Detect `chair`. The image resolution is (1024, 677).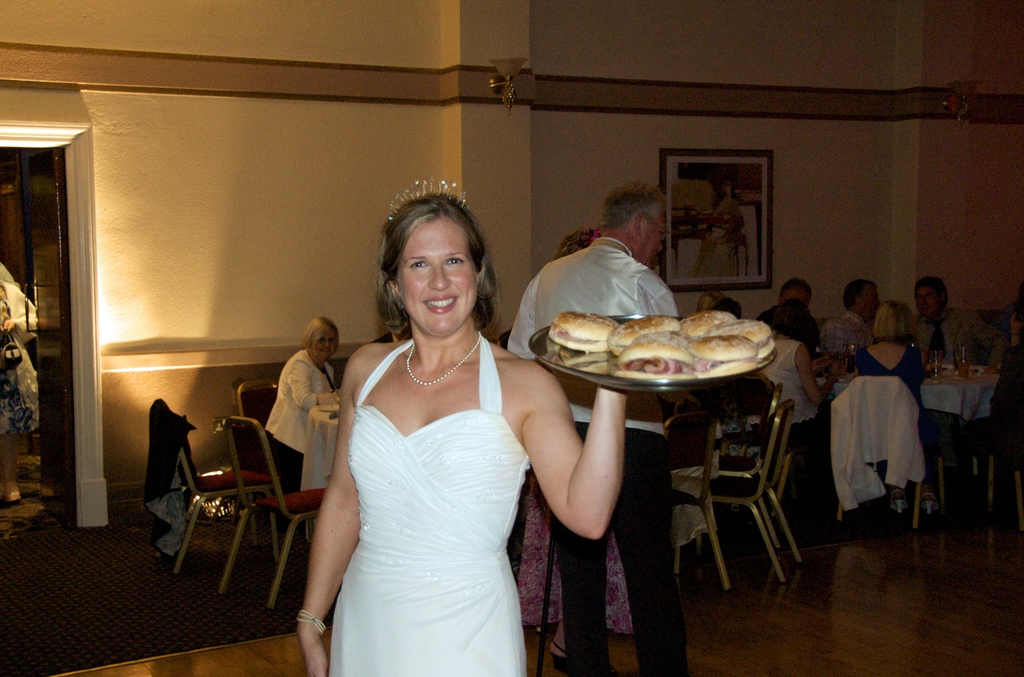
(708, 397, 808, 587).
